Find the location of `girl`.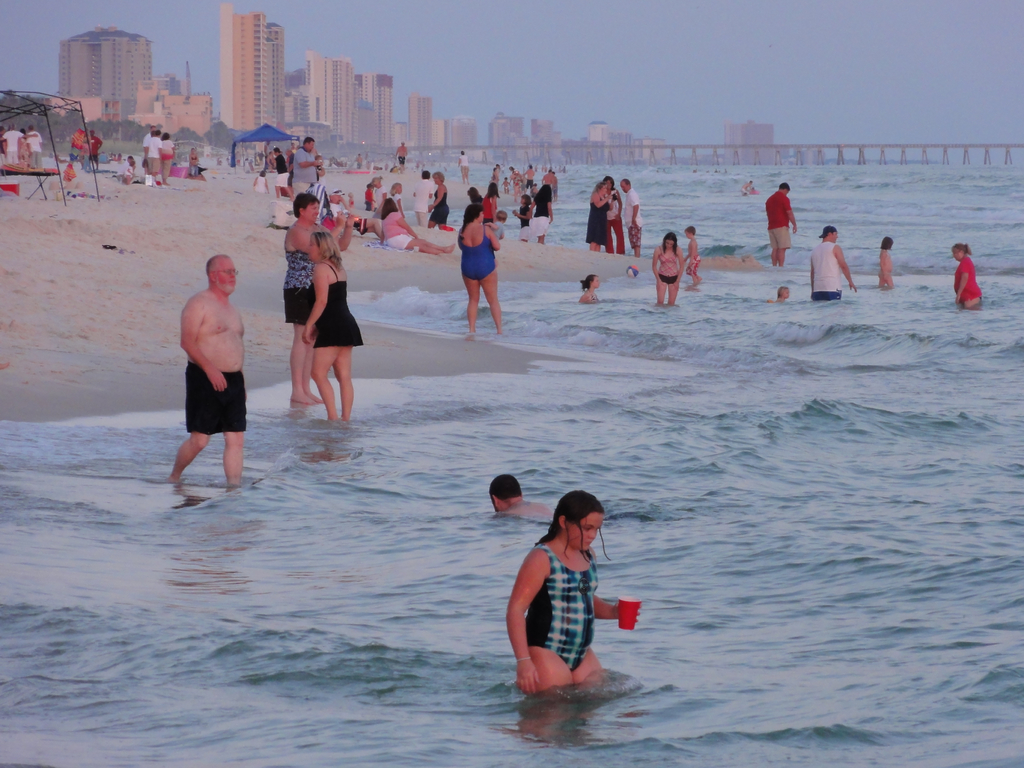
Location: [left=528, top=184, right=555, bottom=243].
